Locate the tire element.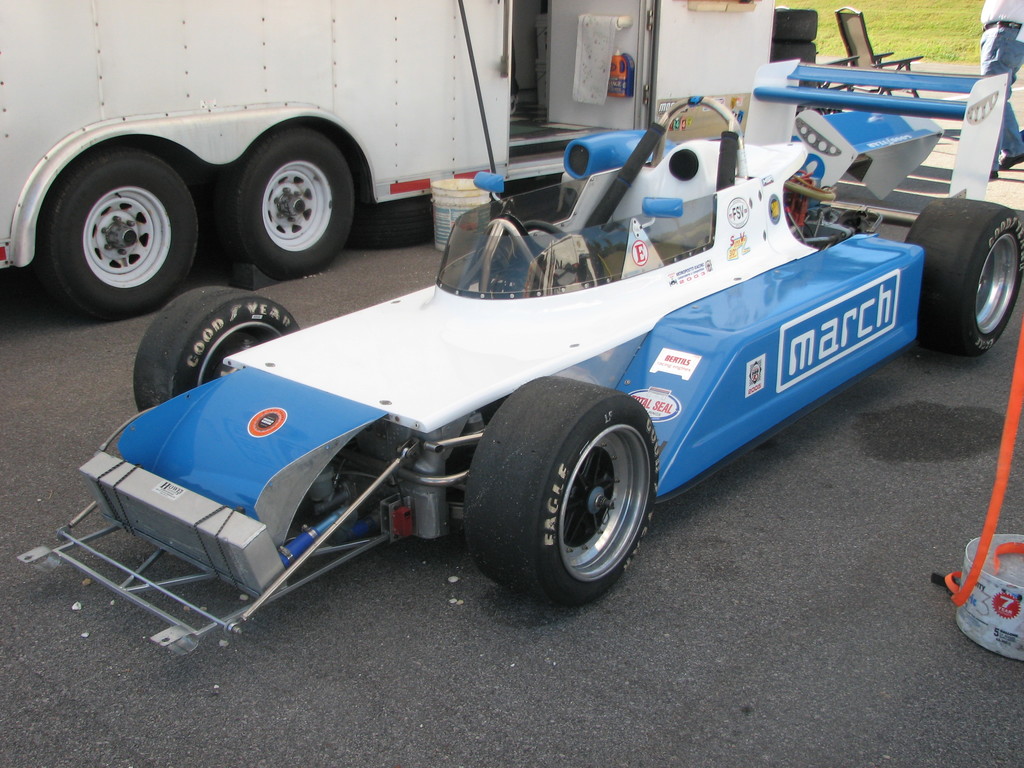
Element bbox: left=761, top=42, right=818, bottom=67.
